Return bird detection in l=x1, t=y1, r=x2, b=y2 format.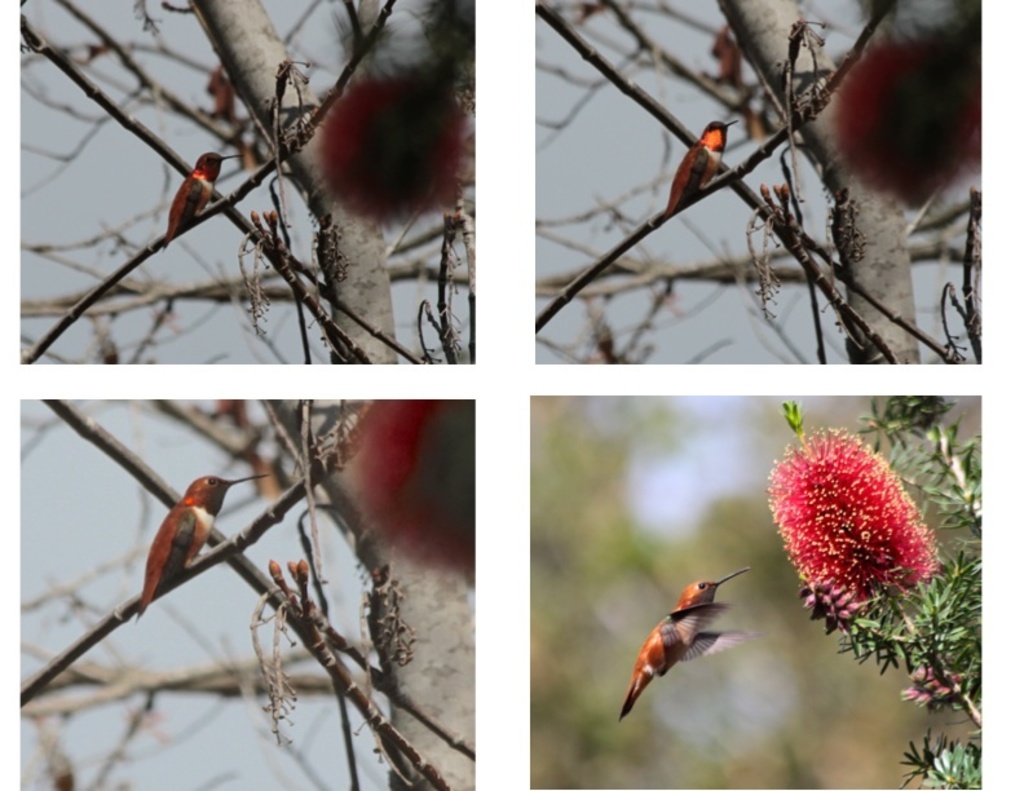
l=624, t=578, r=765, b=724.
